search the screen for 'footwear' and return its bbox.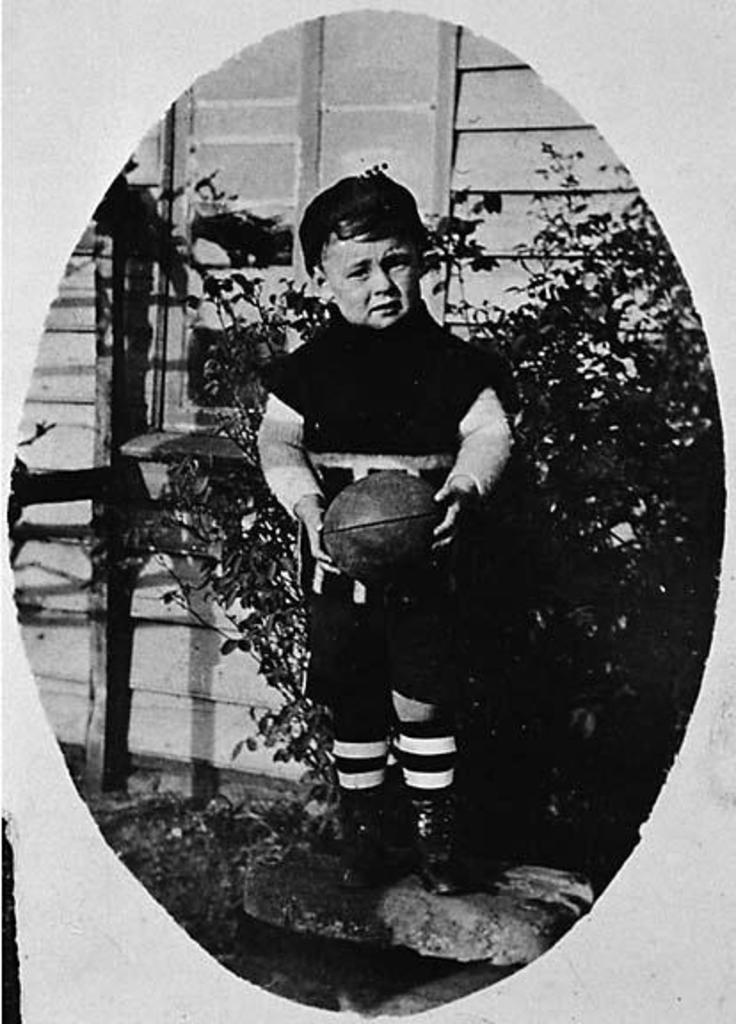
Found: 331 798 395 892.
